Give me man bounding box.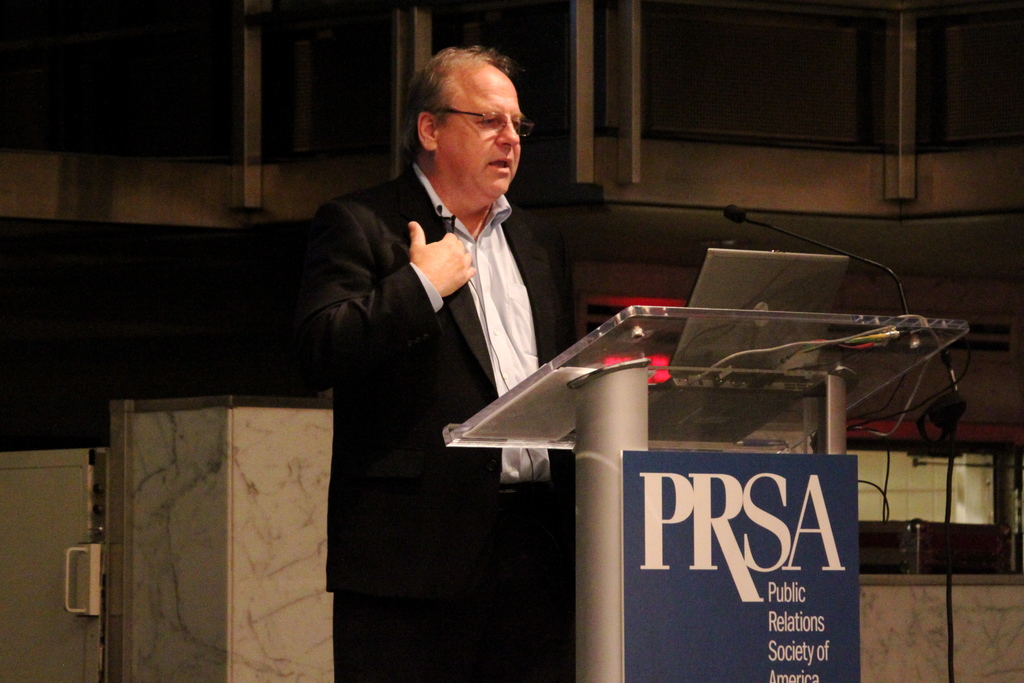
x1=273 y1=32 x2=604 y2=631.
